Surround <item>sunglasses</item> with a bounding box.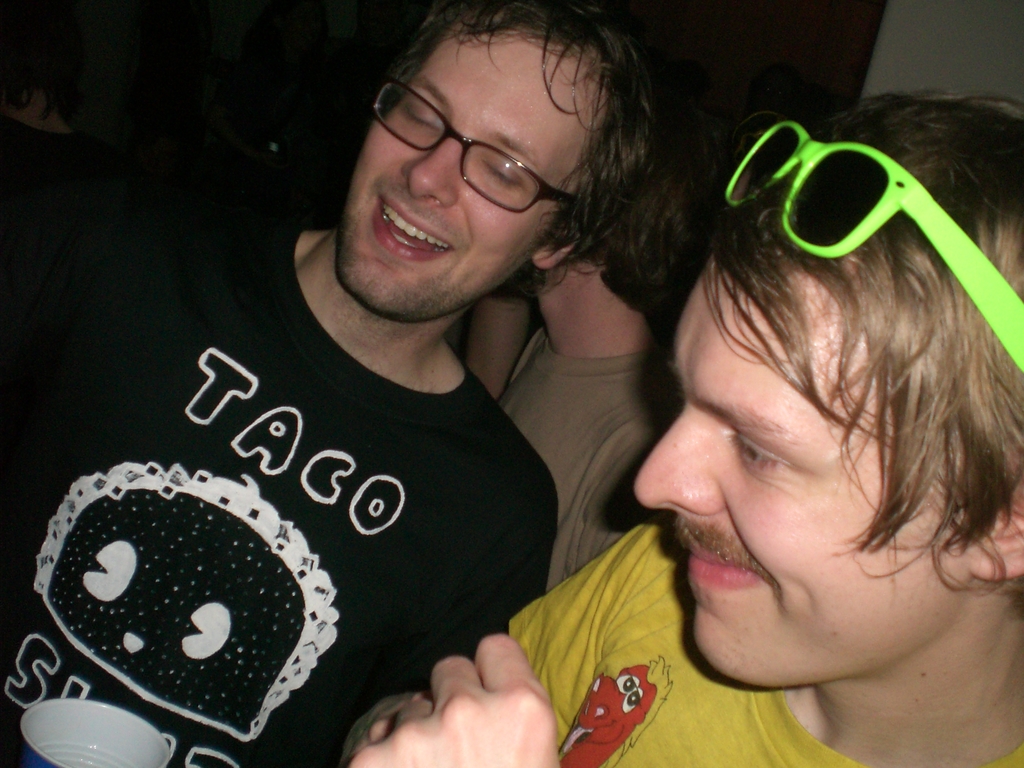
detection(722, 120, 1023, 369).
